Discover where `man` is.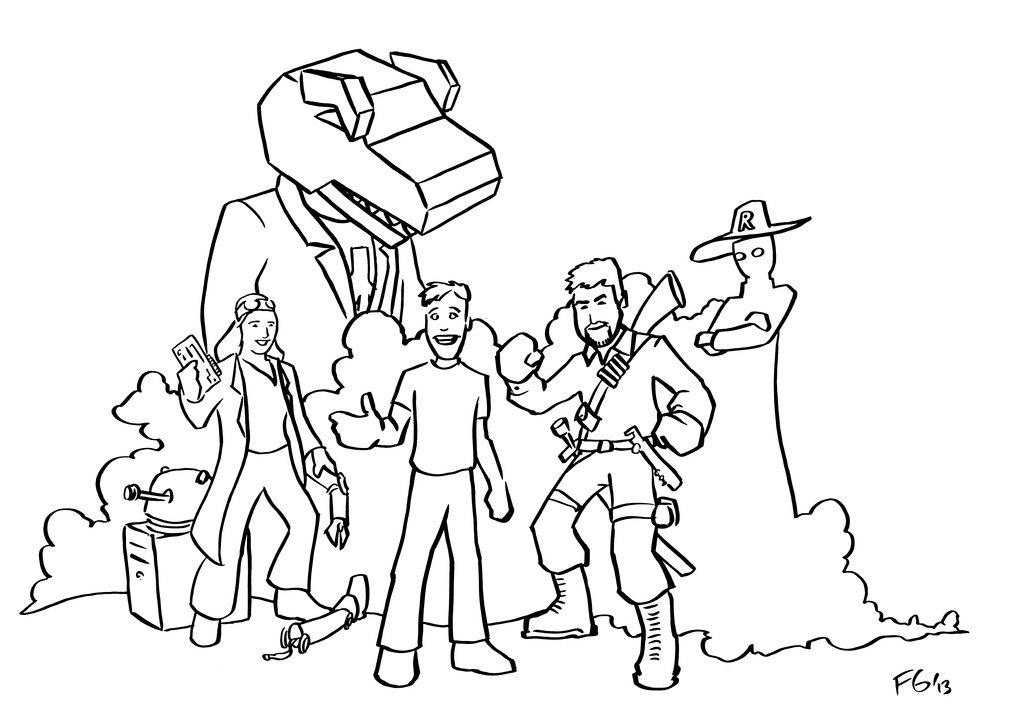
Discovered at bbox=[189, 291, 351, 643].
